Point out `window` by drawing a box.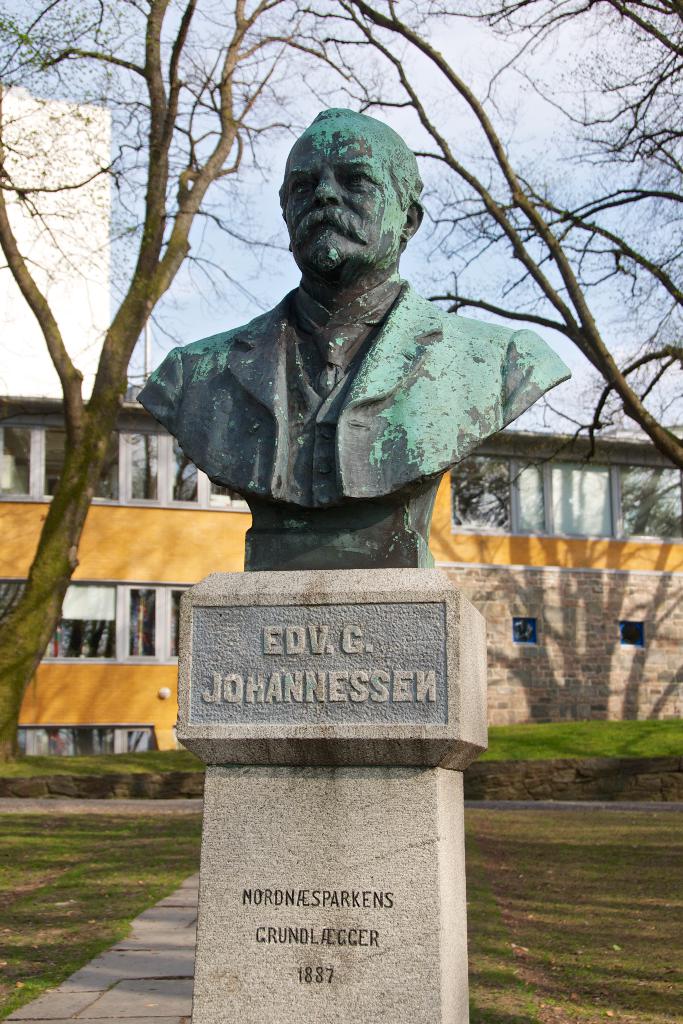
(19,719,156,757).
